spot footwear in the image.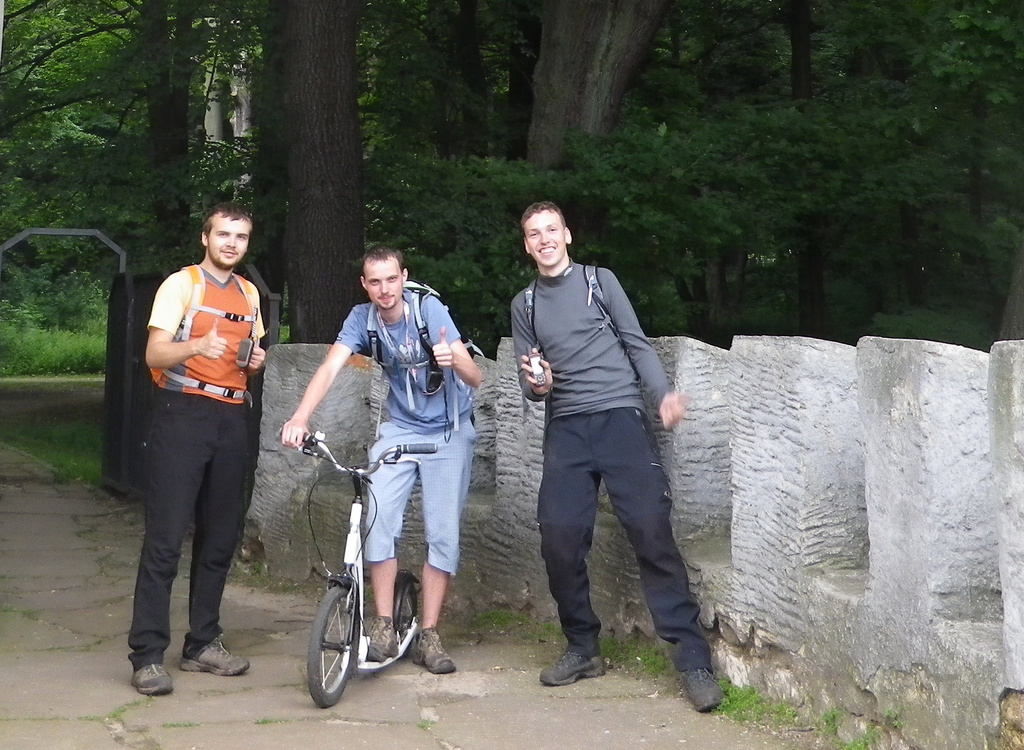
footwear found at 413 627 451 676.
